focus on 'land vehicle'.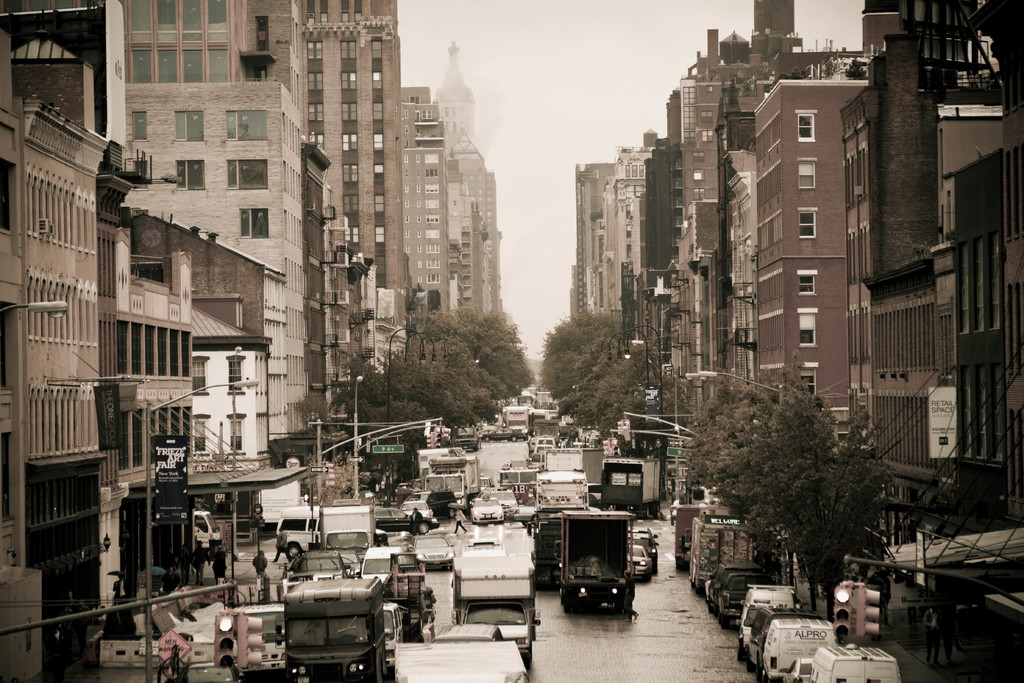
Focused at [left=396, top=641, right=531, bottom=682].
